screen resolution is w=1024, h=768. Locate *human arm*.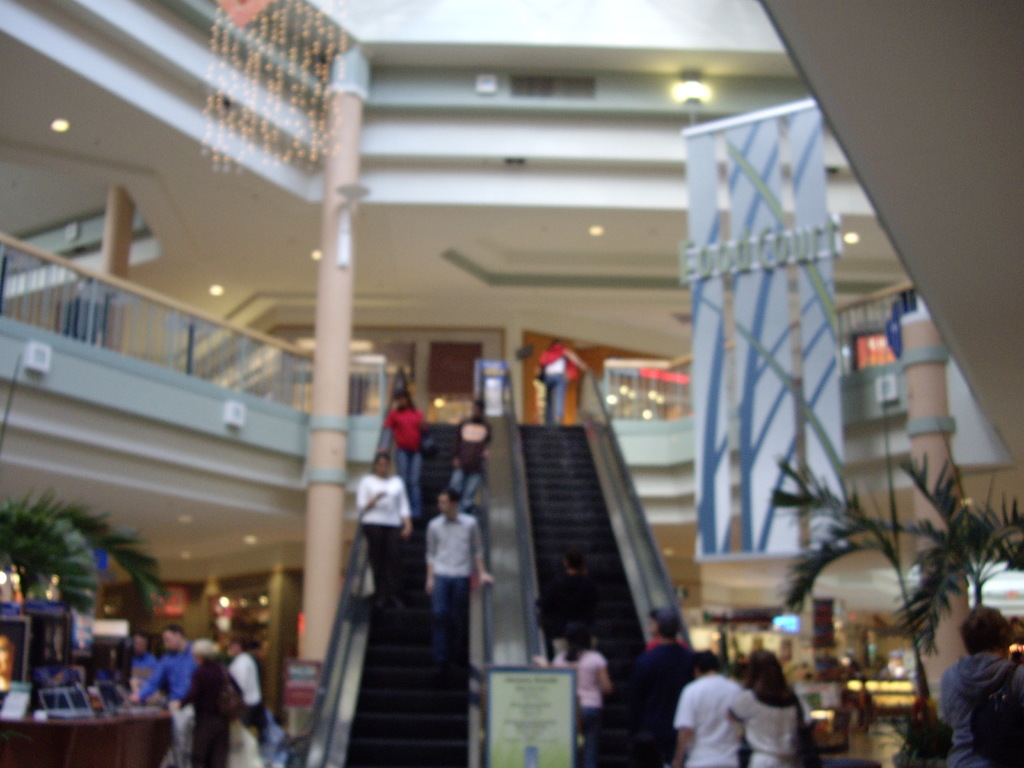
[x1=128, y1=661, x2=166, y2=706].
